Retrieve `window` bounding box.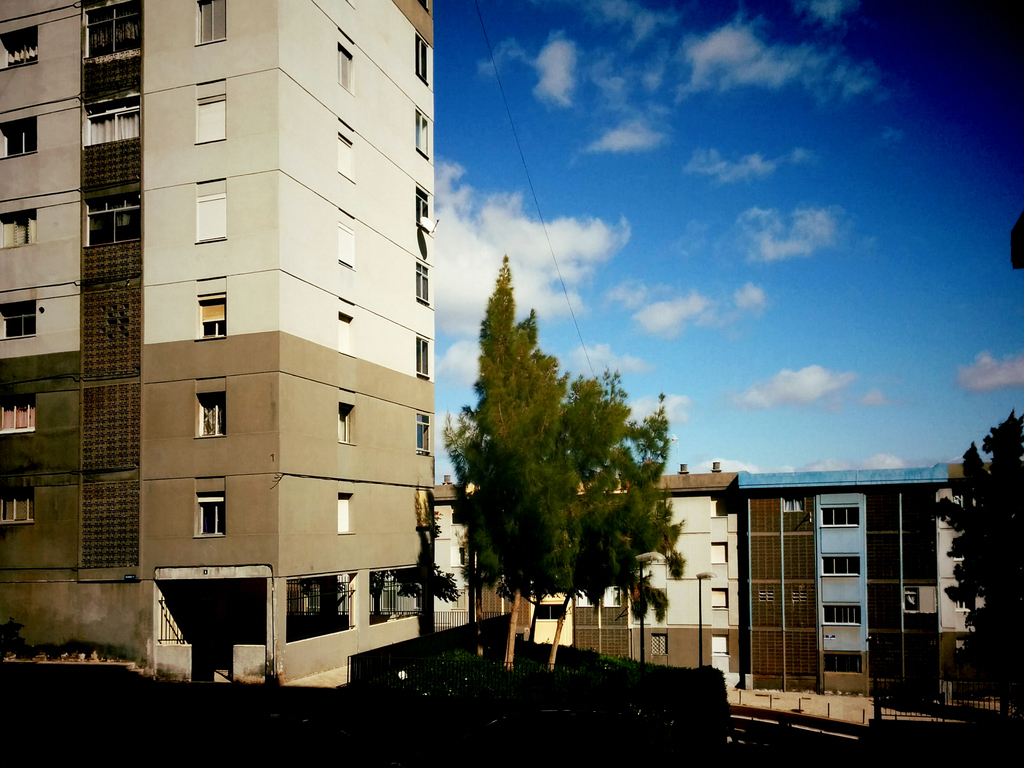
Bounding box: bbox(341, 315, 360, 356).
